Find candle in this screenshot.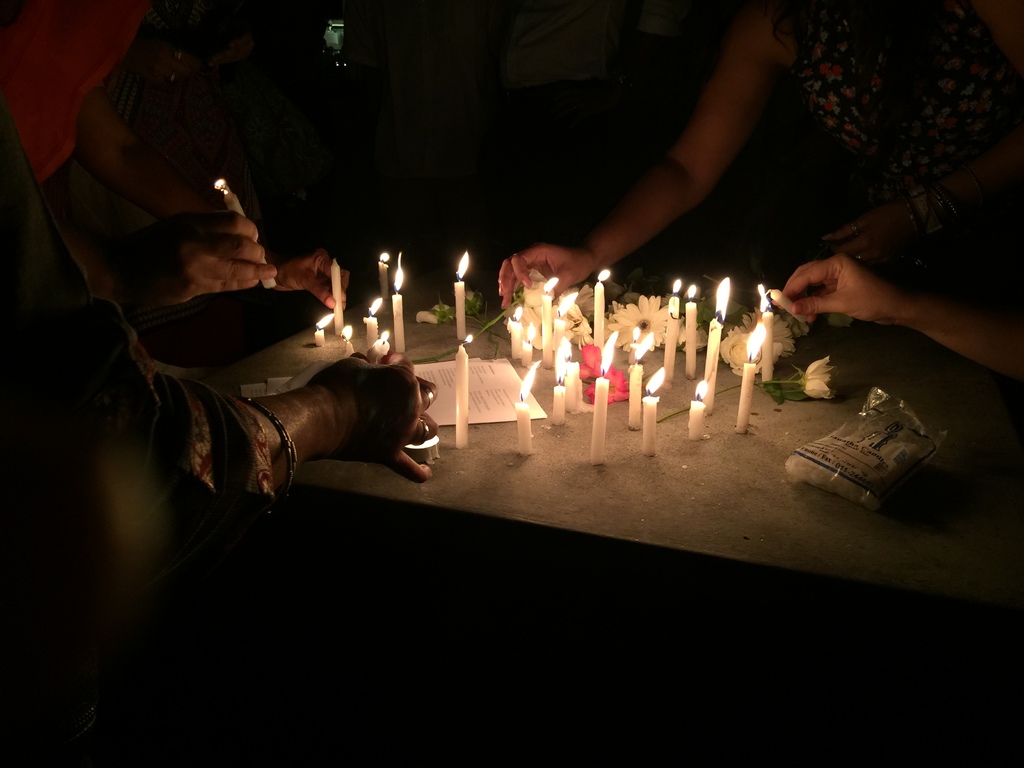
The bounding box for candle is [393, 250, 406, 353].
